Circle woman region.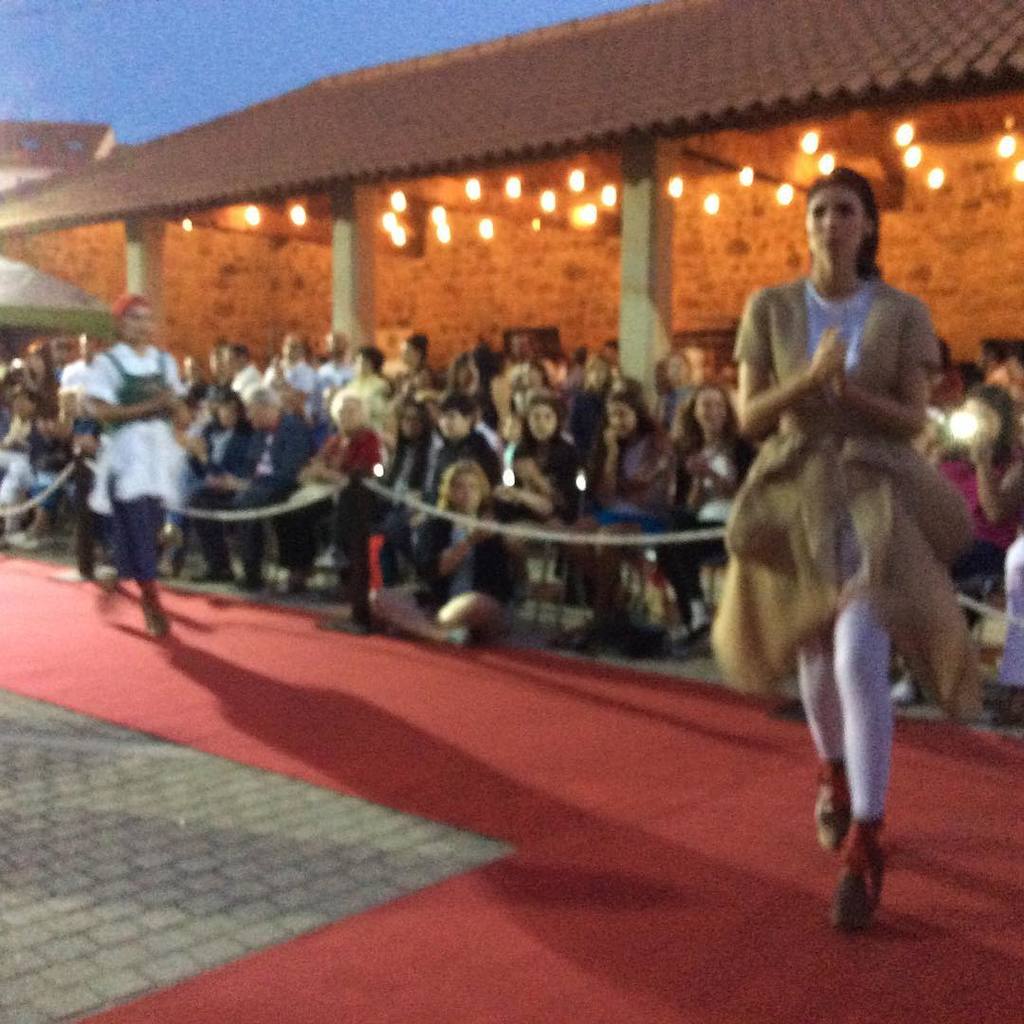
Region: 696, 156, 966, 937.
